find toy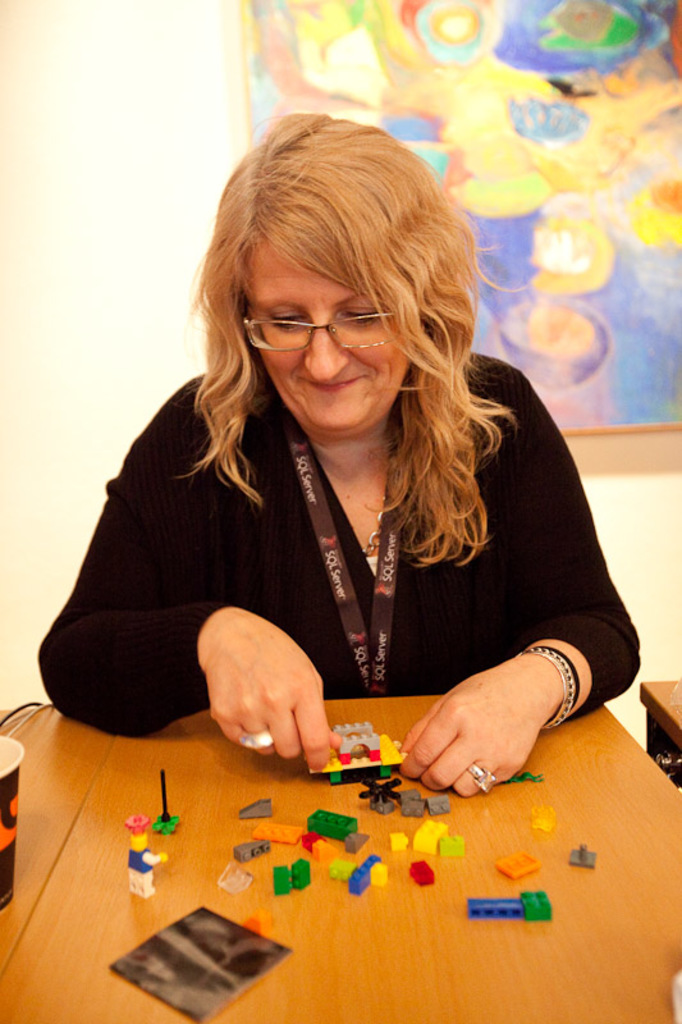
Rect(518, 890, 554, 924)
